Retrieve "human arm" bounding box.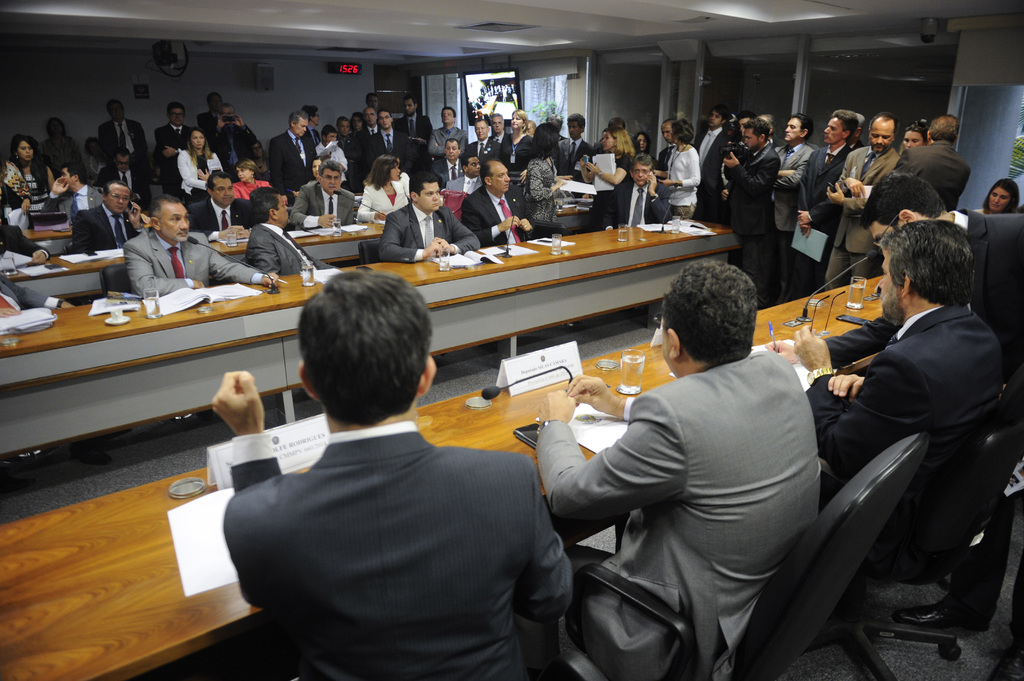
Bounding box: 579,156,595,182.
